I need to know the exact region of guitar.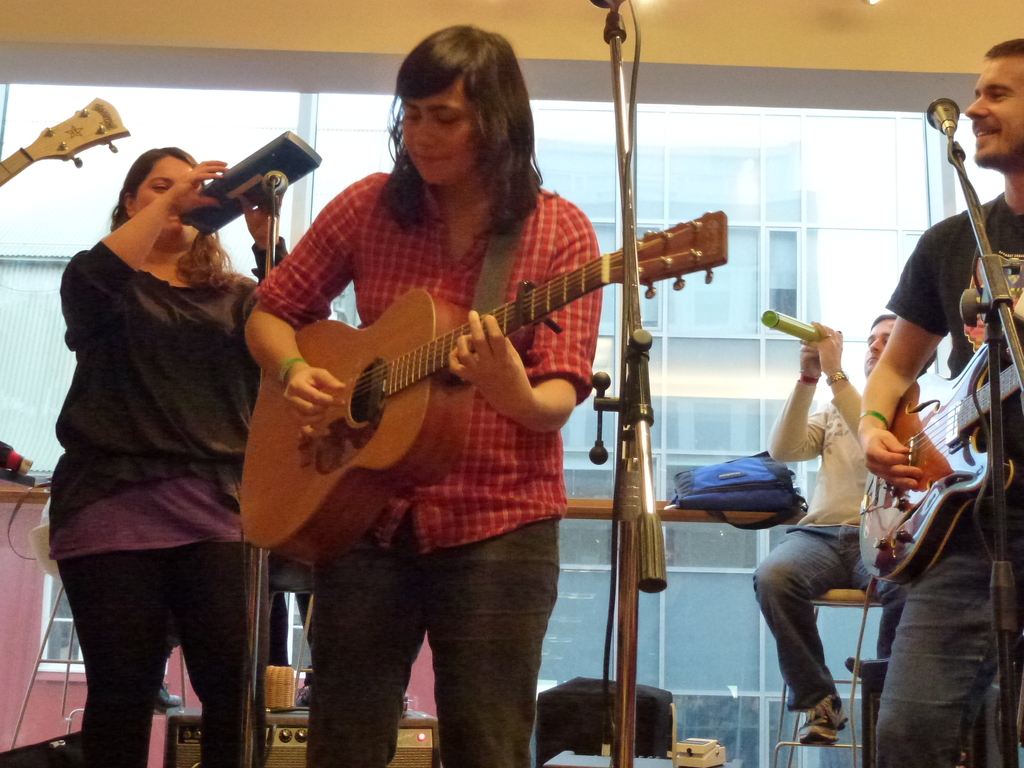
Region: 0 97 130 191.
